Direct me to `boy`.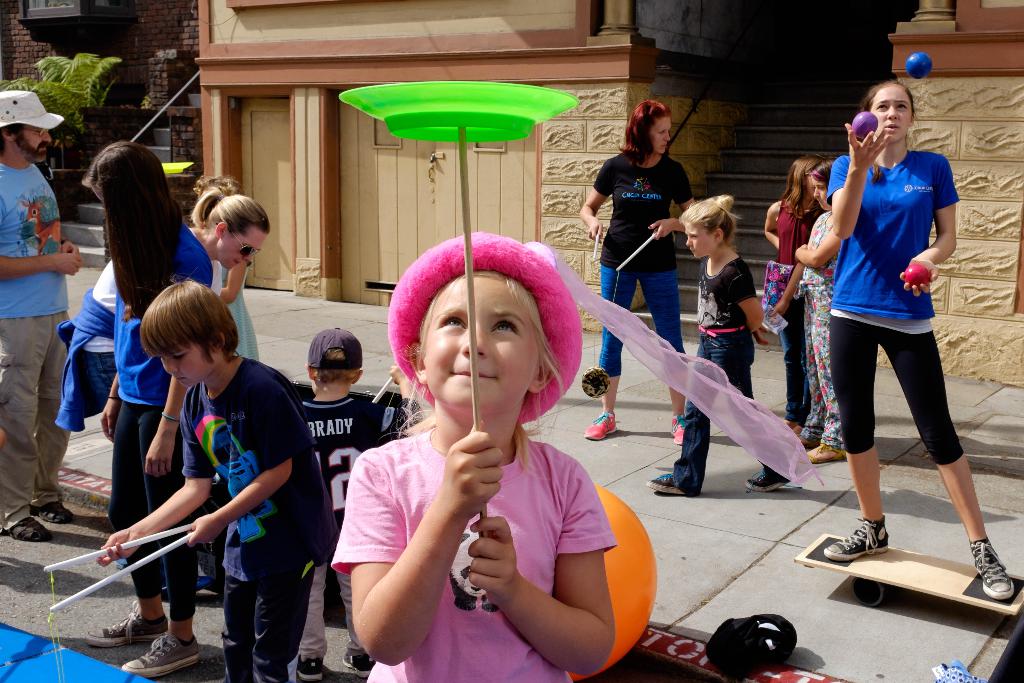
Direction: BBox(79, 312, 296, 668).
